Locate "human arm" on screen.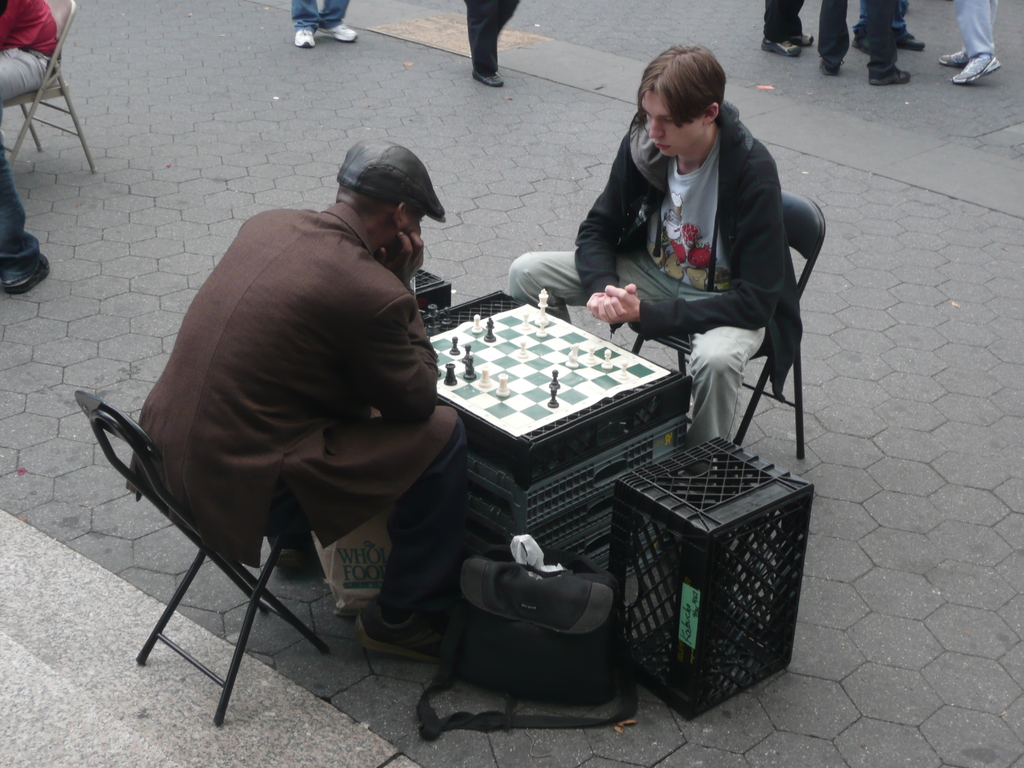
On screen at (x1=567, y1=159, x2=641, y2=325).
